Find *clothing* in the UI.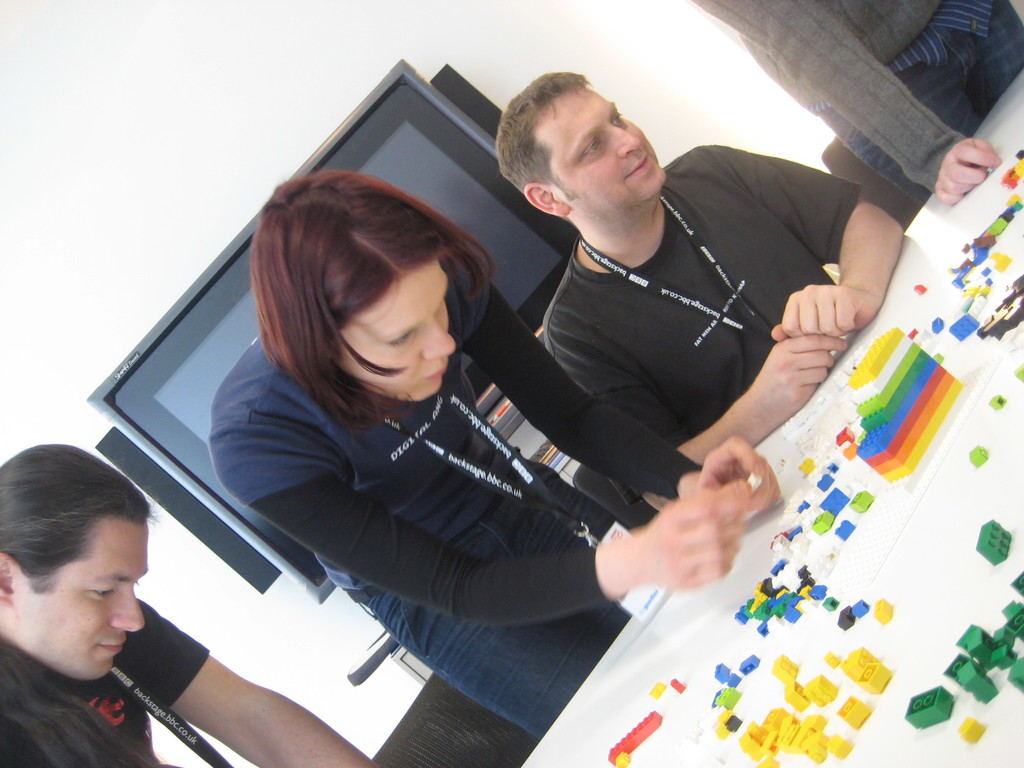
UI element at select_region(690, 0, 1023, 205).
